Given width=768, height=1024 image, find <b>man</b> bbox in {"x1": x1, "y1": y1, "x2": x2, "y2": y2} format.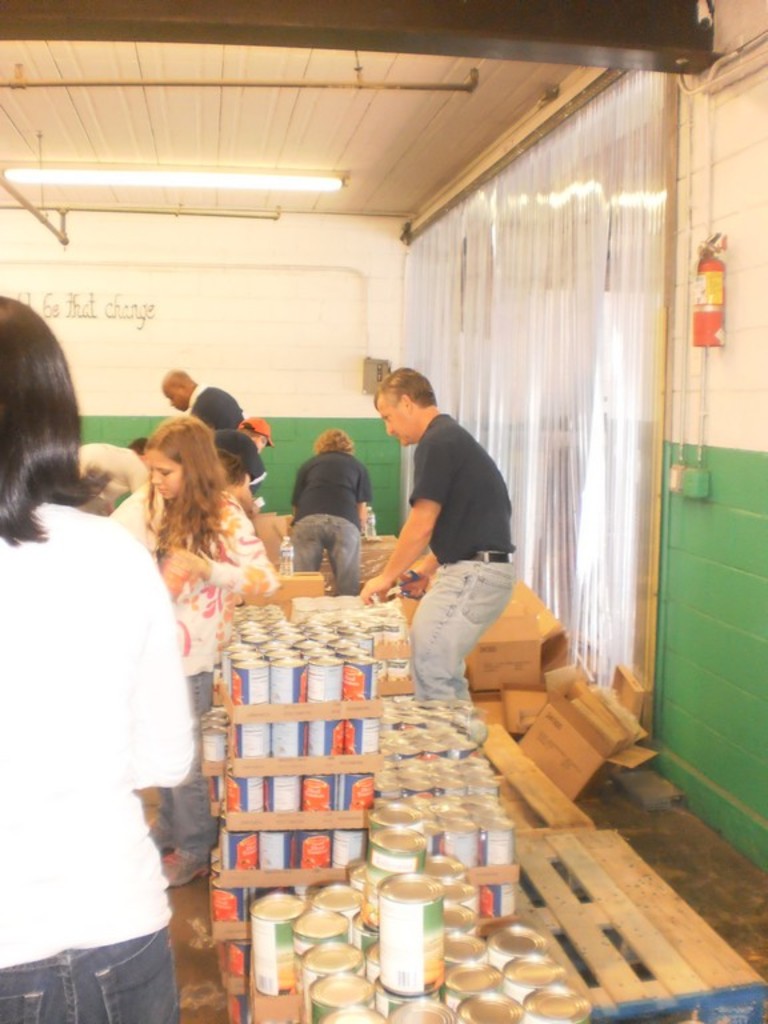
{"x1": 277, "y1": 429, "x2": 376, "y2": 595}.
